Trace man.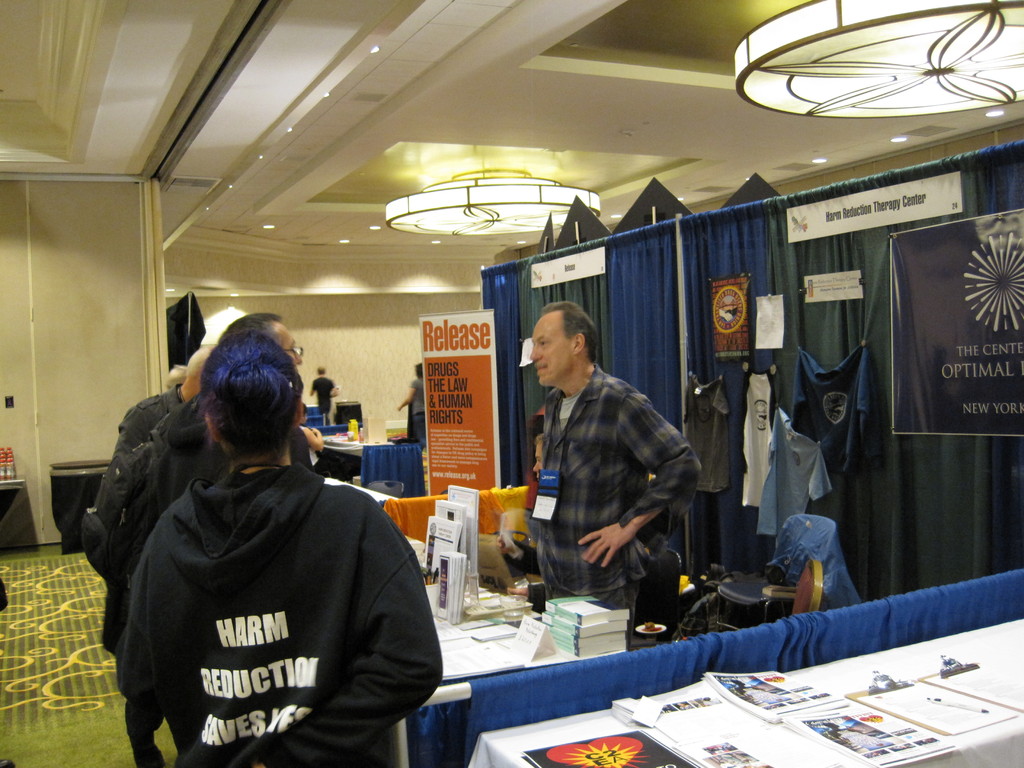
Traced to 497,436,663,611.
